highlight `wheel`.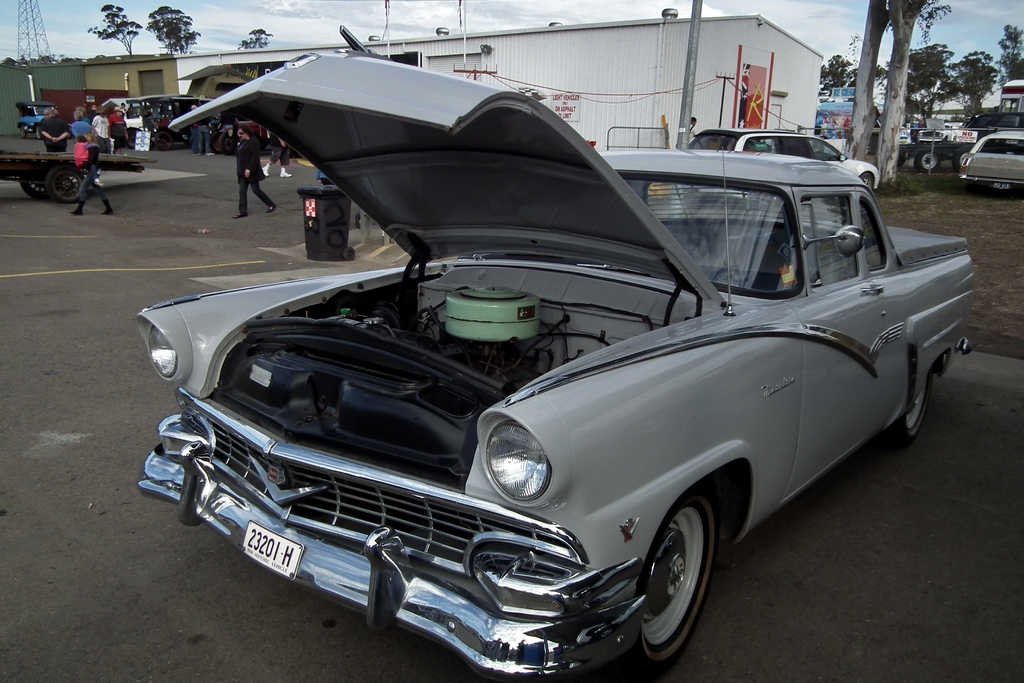
Highlighted region: (left=125, top=129, right=135, bottom=149).
